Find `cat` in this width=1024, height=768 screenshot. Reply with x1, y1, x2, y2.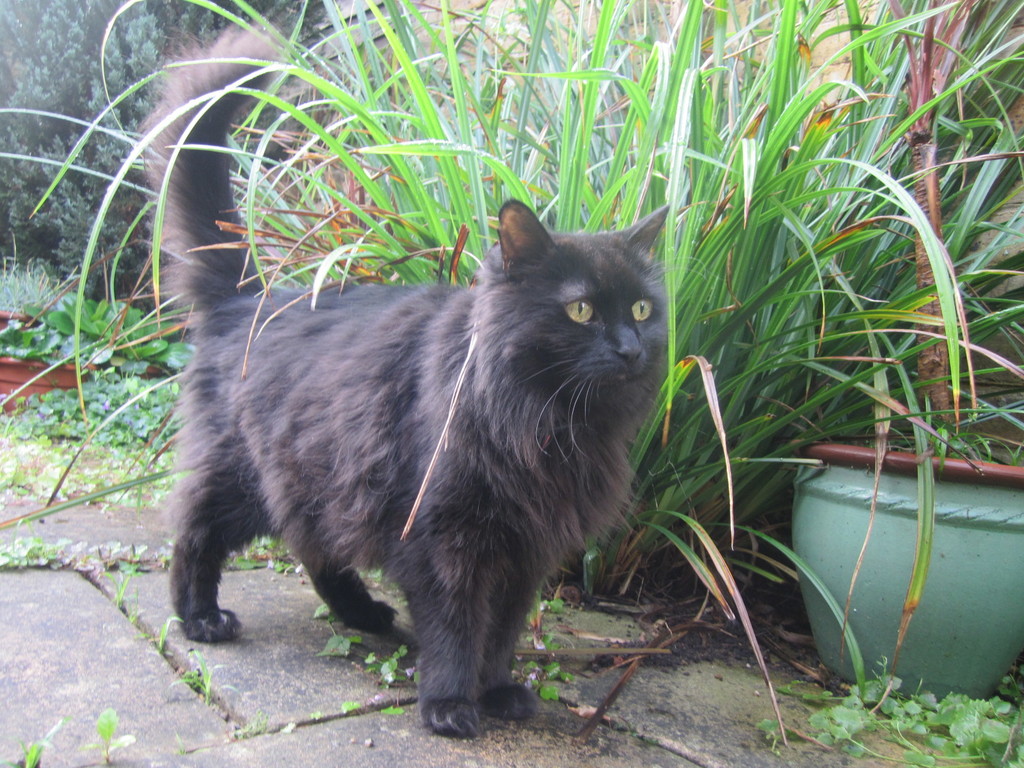
132, 24, 672, 742.
